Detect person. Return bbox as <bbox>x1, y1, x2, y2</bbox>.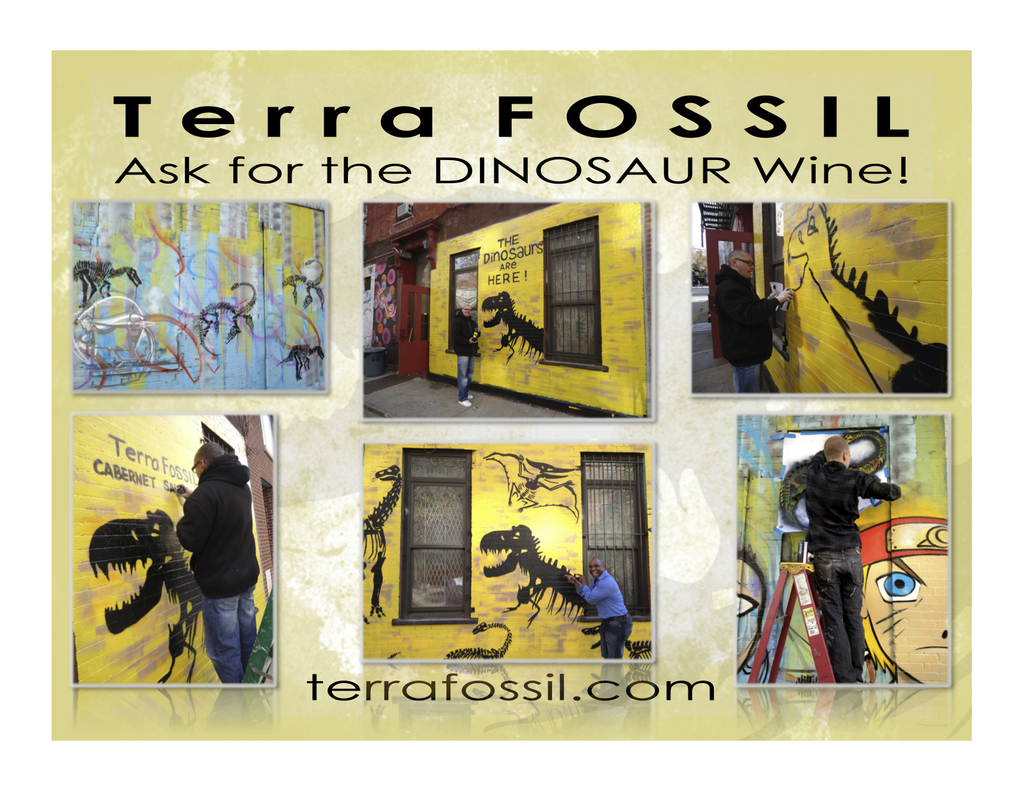
<bbox>180, 431, 268, 680</bbox>.
